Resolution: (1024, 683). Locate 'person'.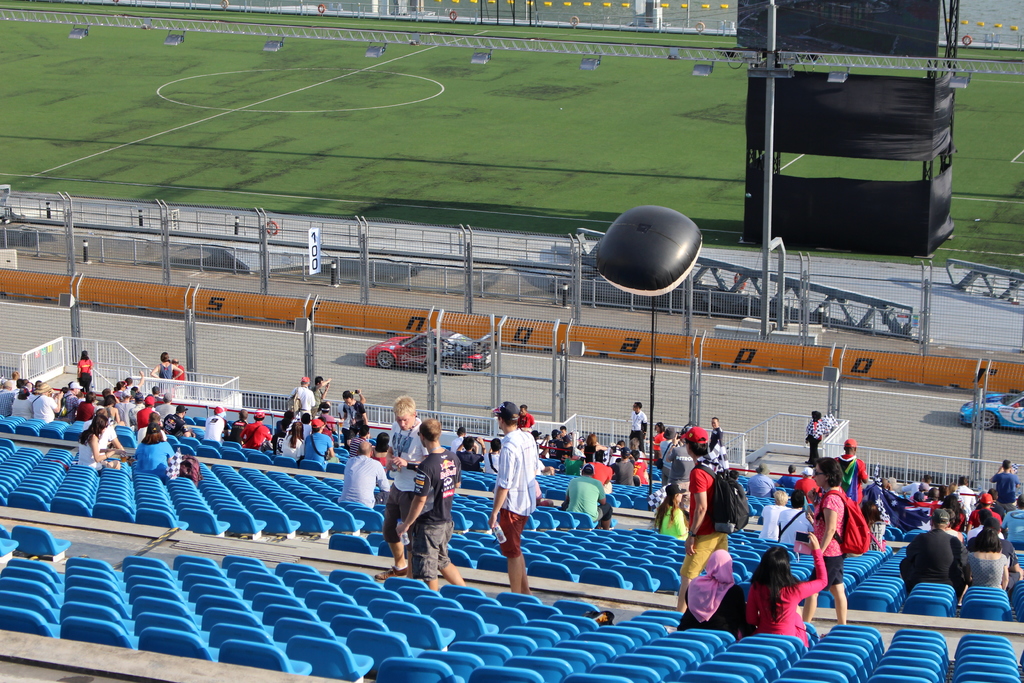
box(742, 529, 829, 650).
